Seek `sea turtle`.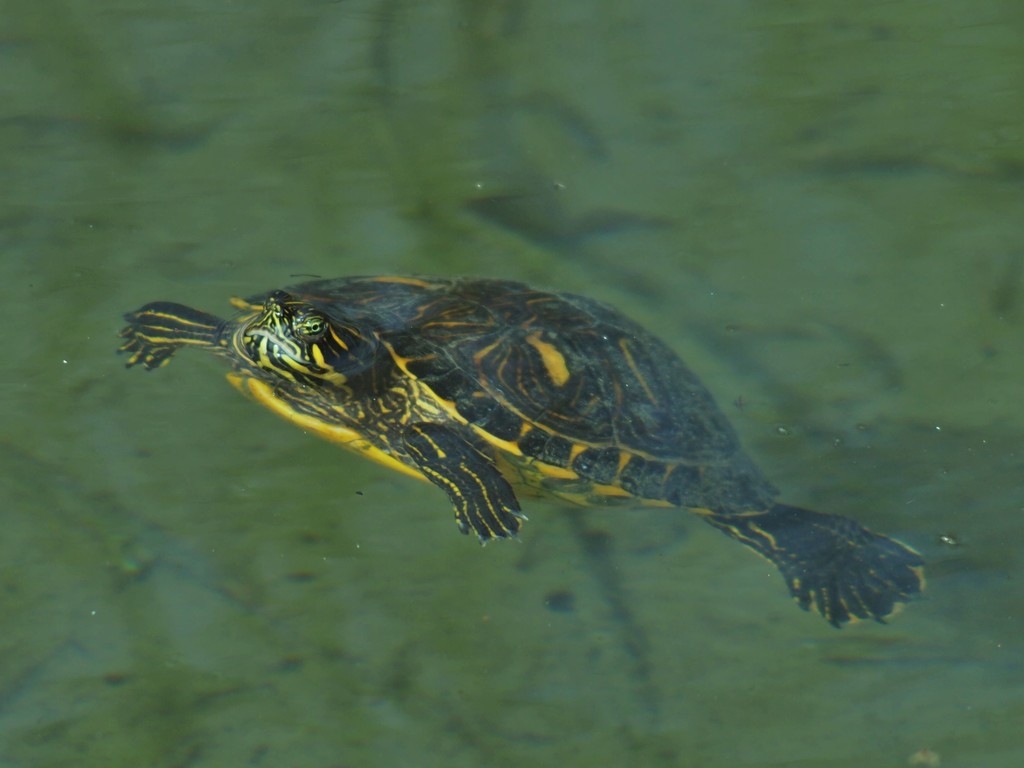
BBox(107, 273, 927, 637).
